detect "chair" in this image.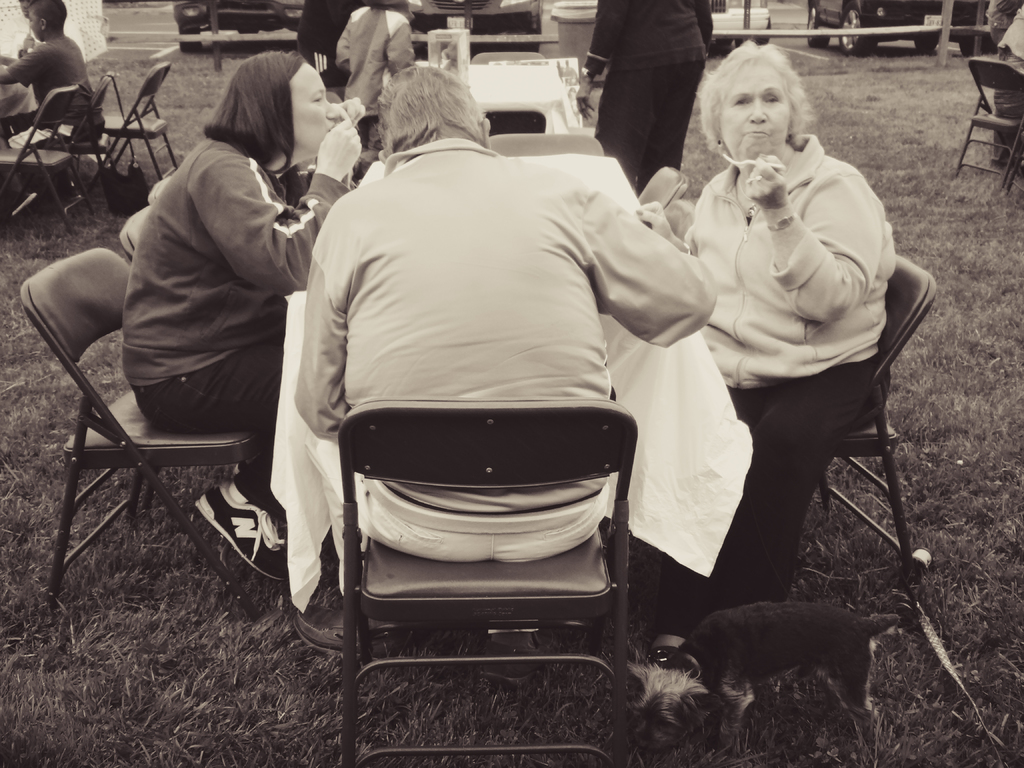
Detection: box=[42, 69, 116, 216].
